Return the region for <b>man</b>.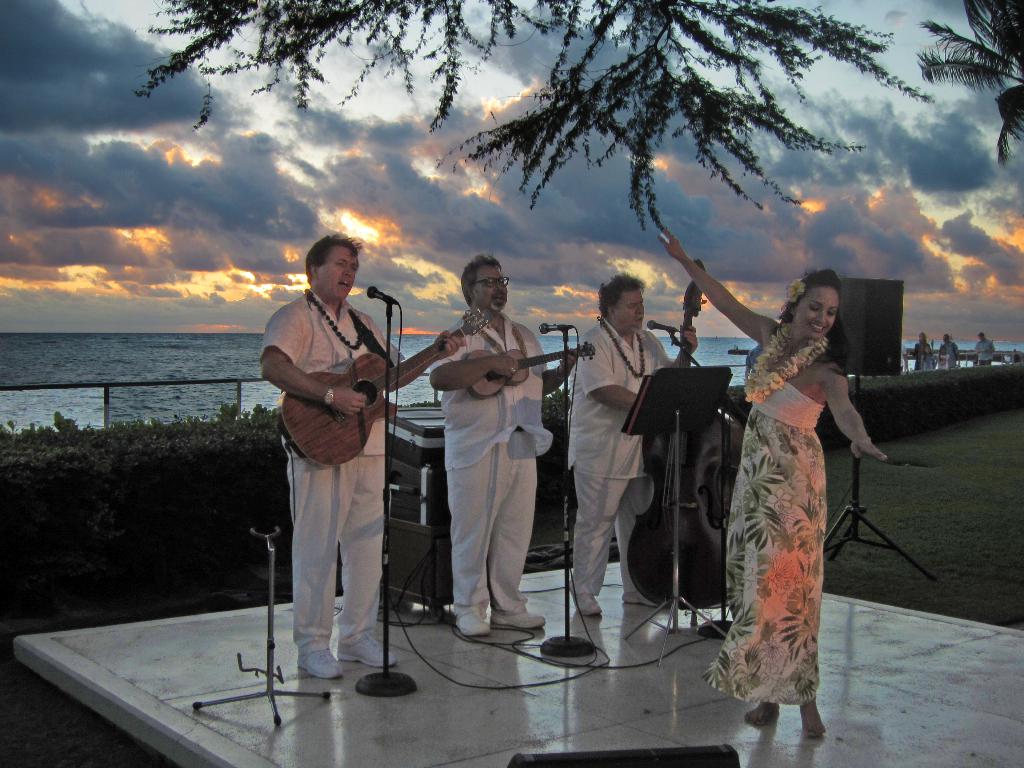
[x1=568, y1=269, x2=703, y2=614].
